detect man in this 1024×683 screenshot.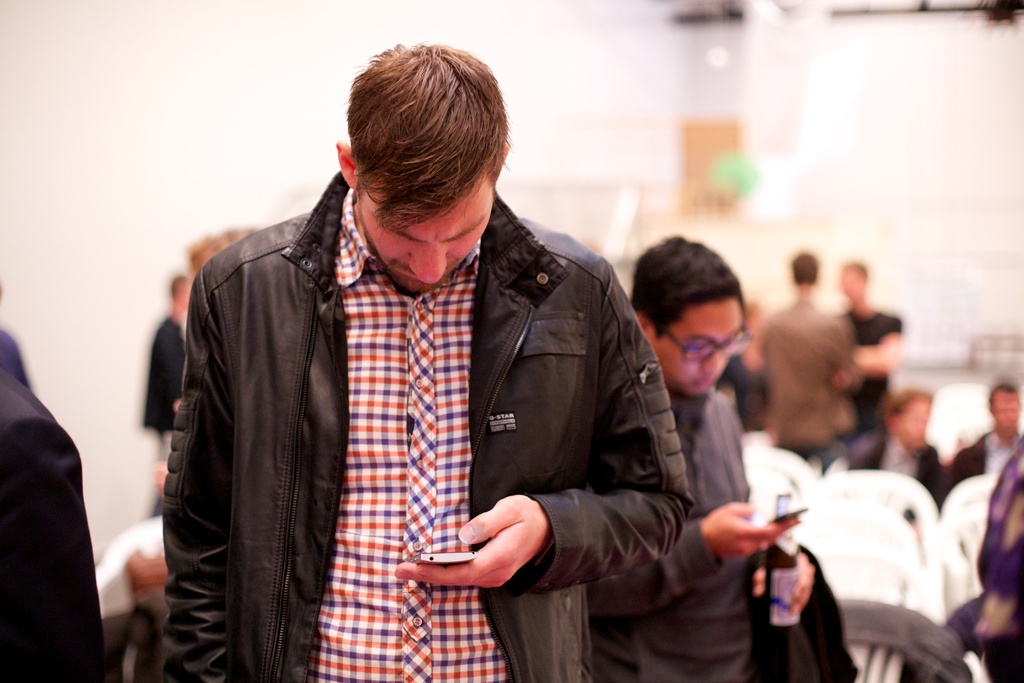
Detection: 840/387/947/511.
